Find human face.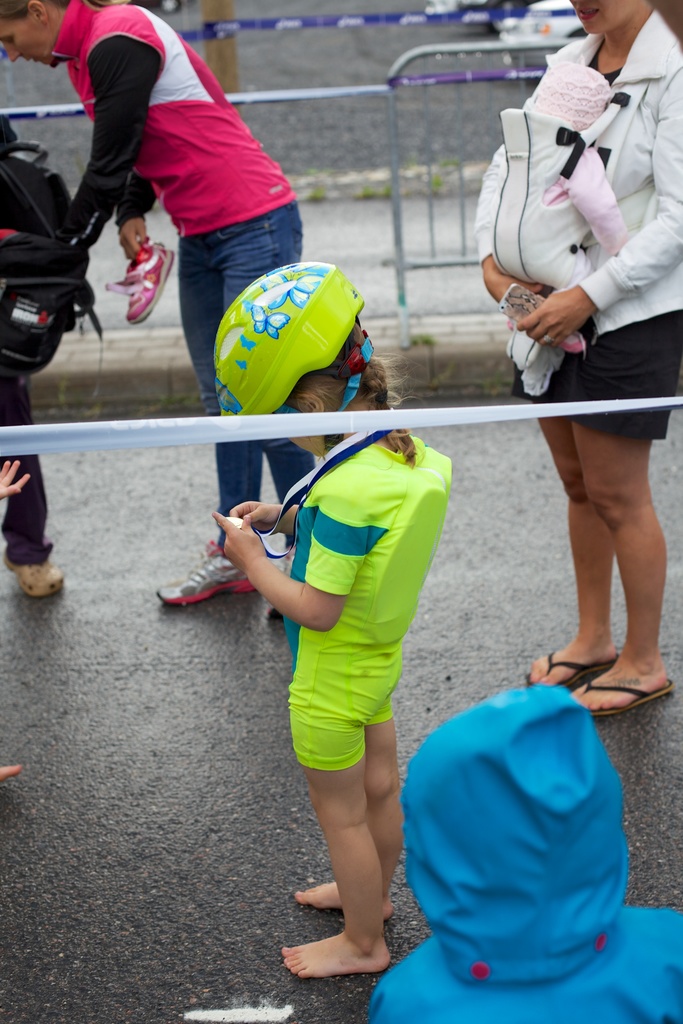
Rect(0, 16, 50, 68).
